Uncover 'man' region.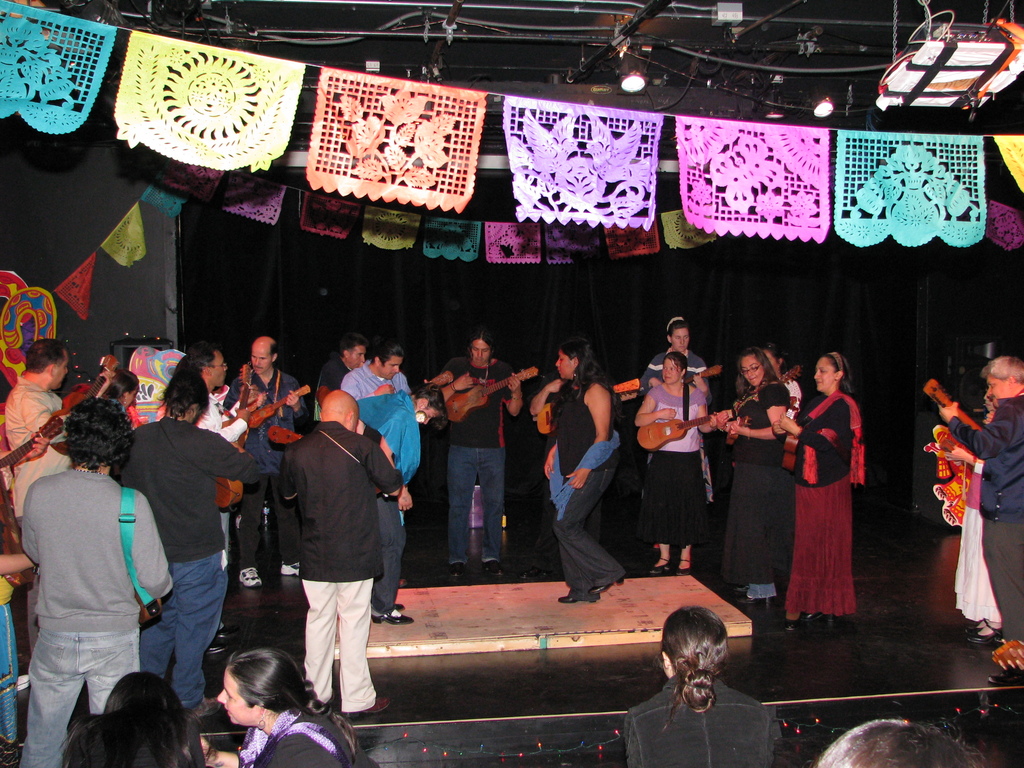
Uncovered: x1=319 y1=337 x2=369 y2=404.
